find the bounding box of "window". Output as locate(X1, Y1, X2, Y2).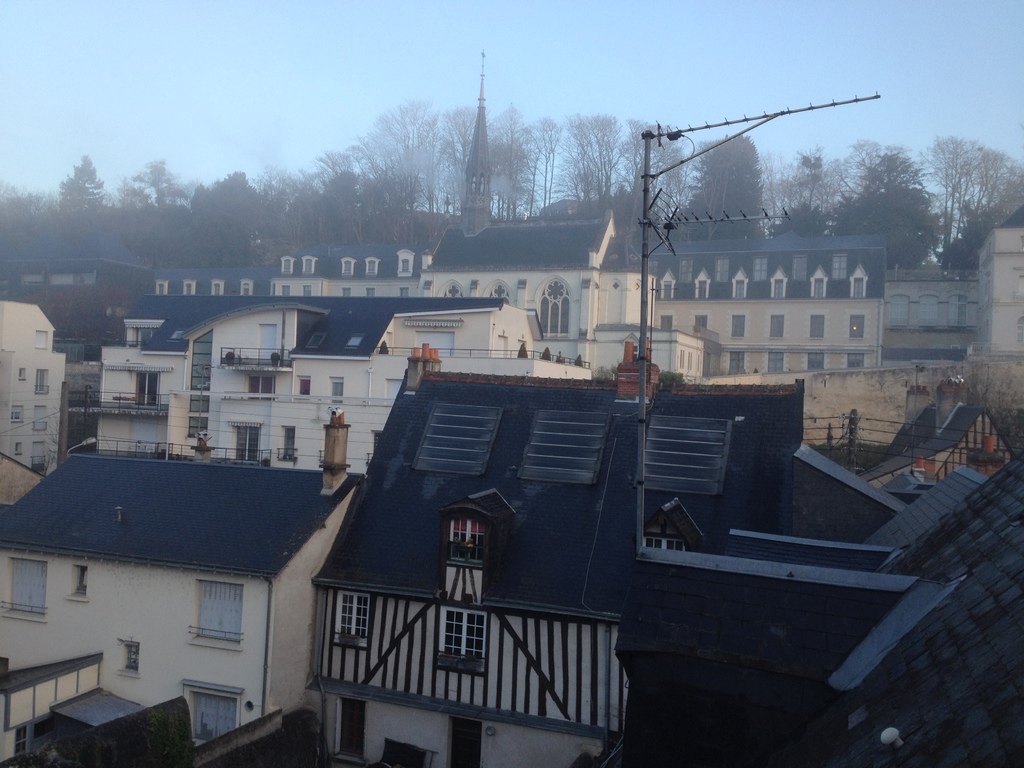
locate(534, 275, 572, 341).
